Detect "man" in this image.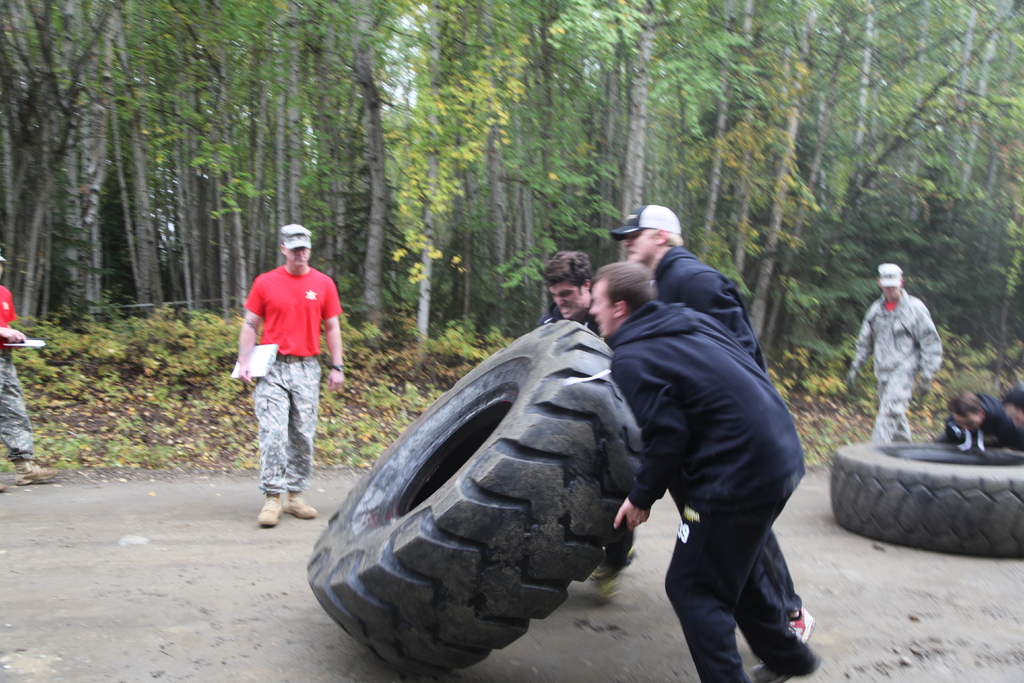
Detection: bbox=(586, 261, 822, 682).
